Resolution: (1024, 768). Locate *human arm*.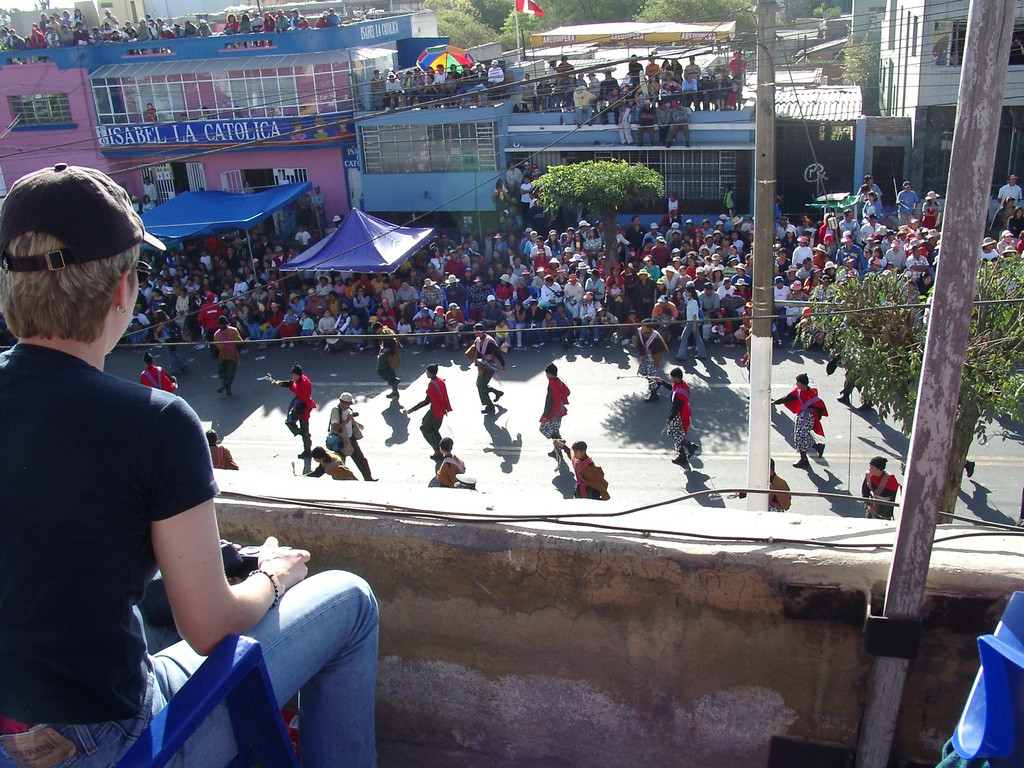
locate(769, 477, 787, 511).
